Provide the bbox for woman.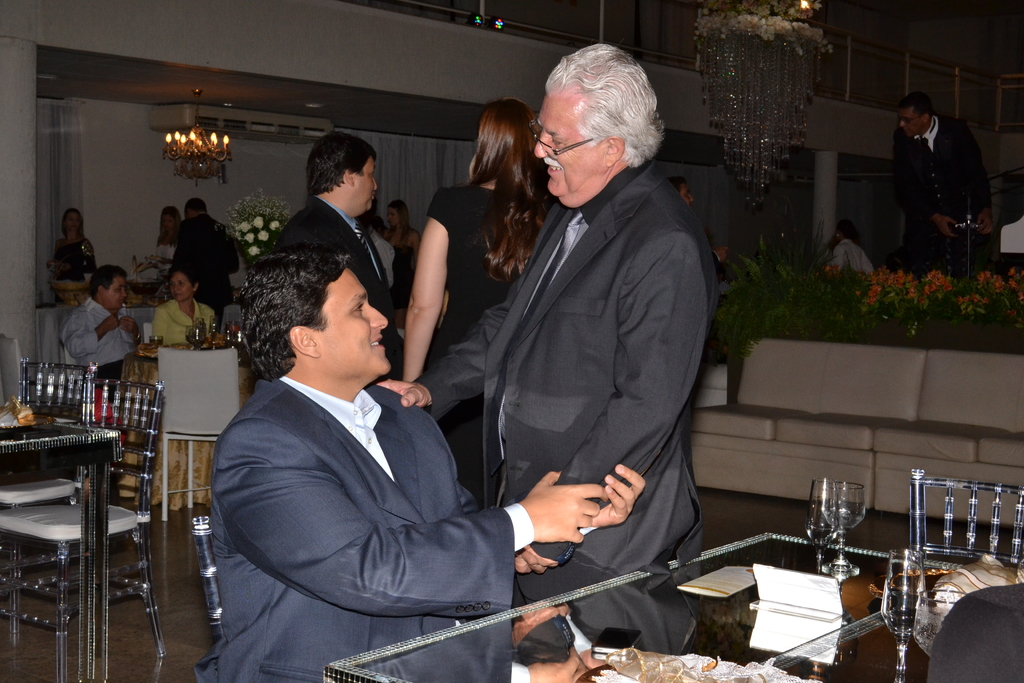
[145, 268, 219, 352].
